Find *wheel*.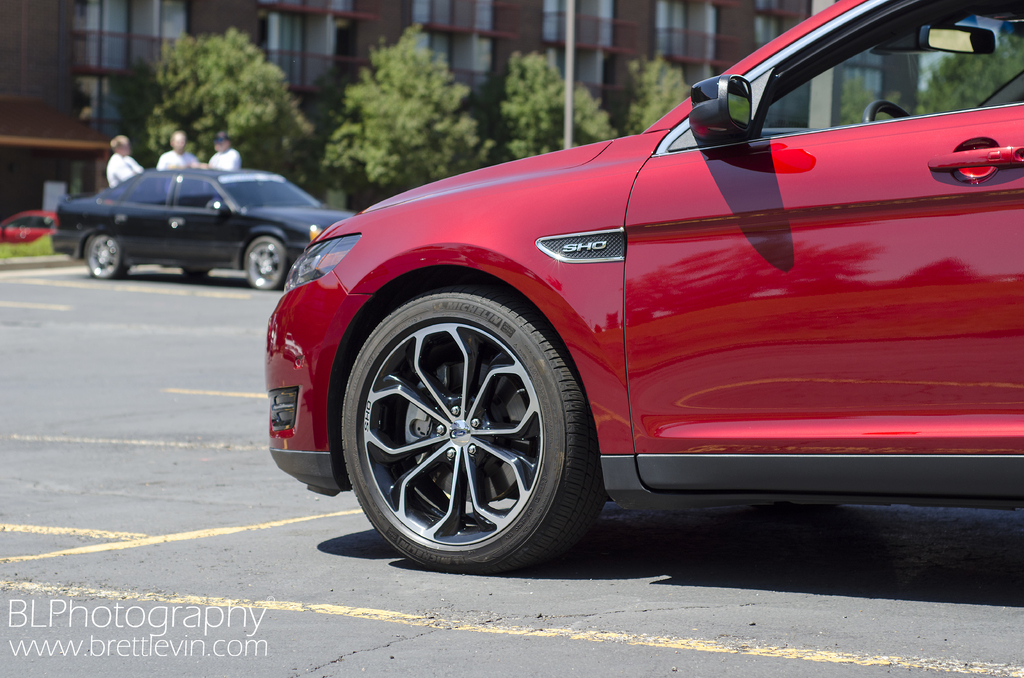
[left=337, top=277, right=586, bottom=569].
